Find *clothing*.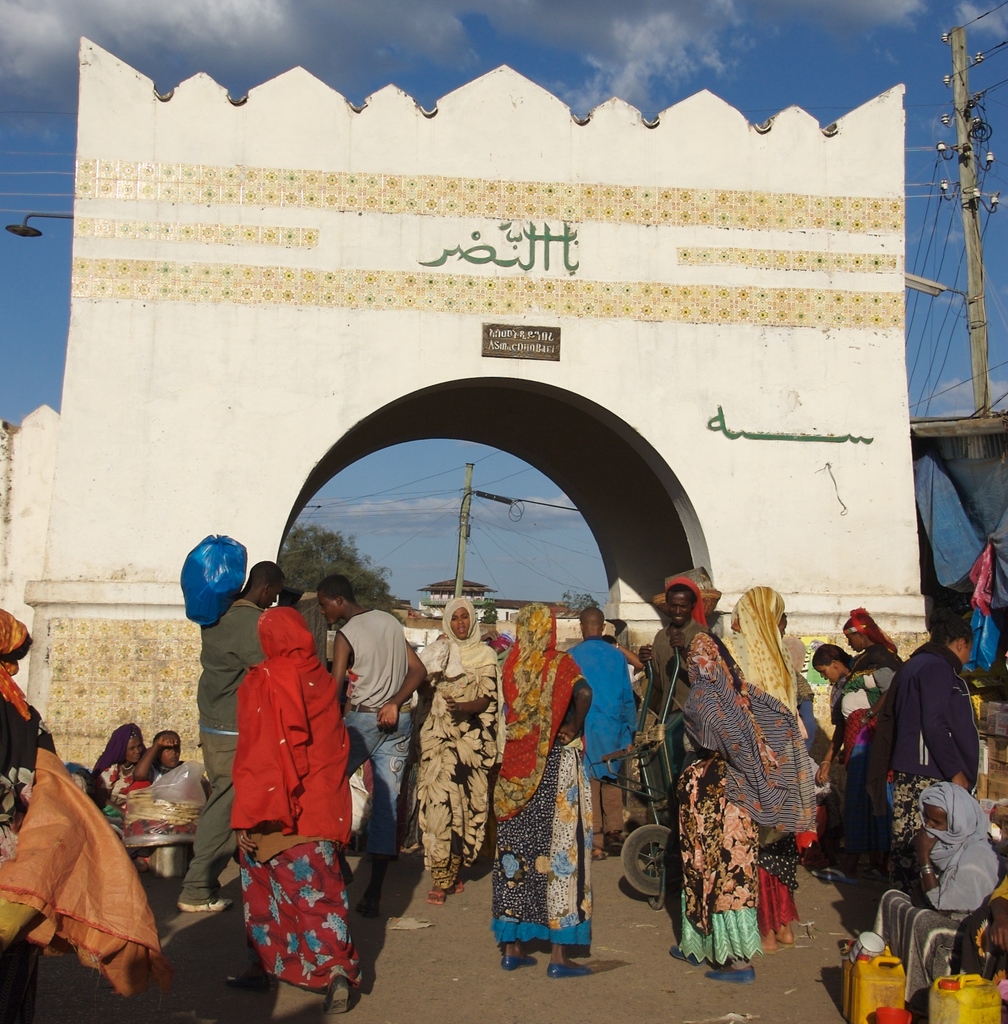
<bbox>666, 630, 820, 945</bbox>.
